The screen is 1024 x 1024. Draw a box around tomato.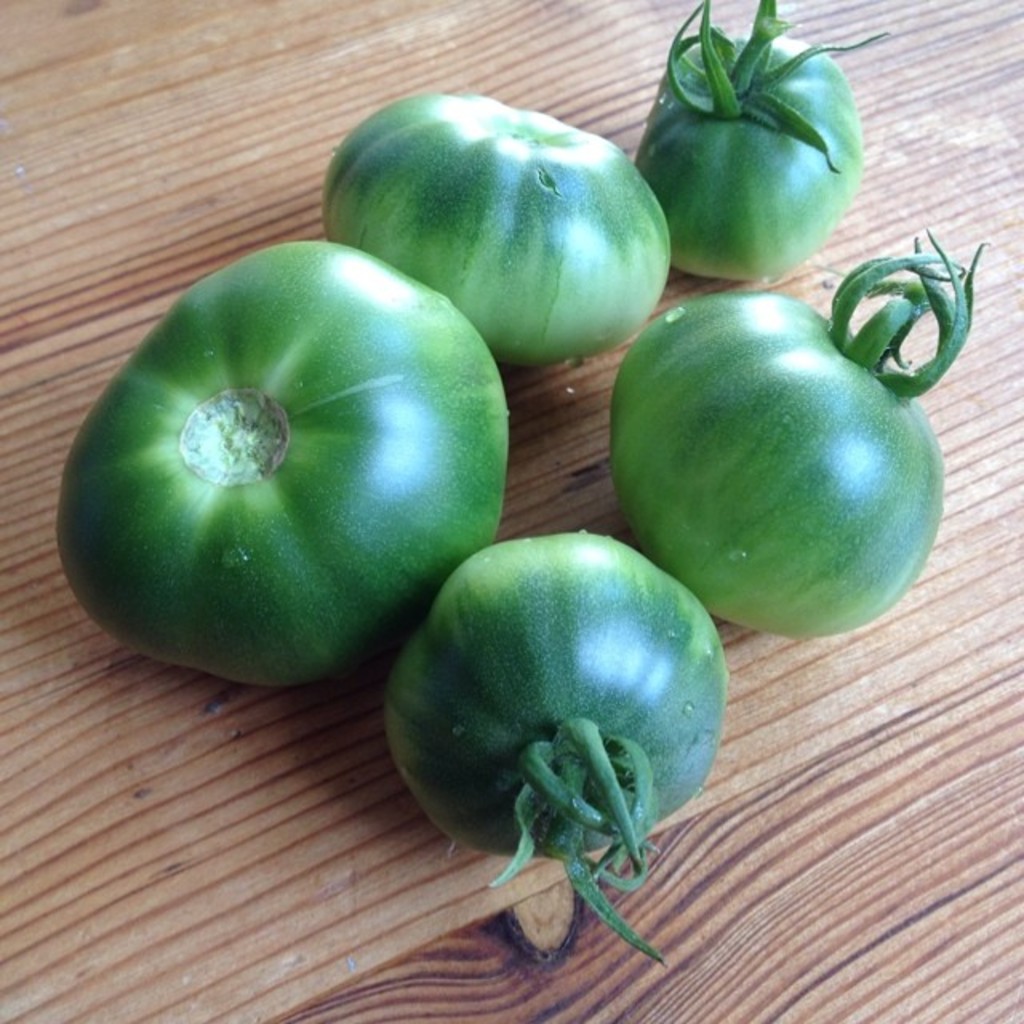
387,526,726,962.
